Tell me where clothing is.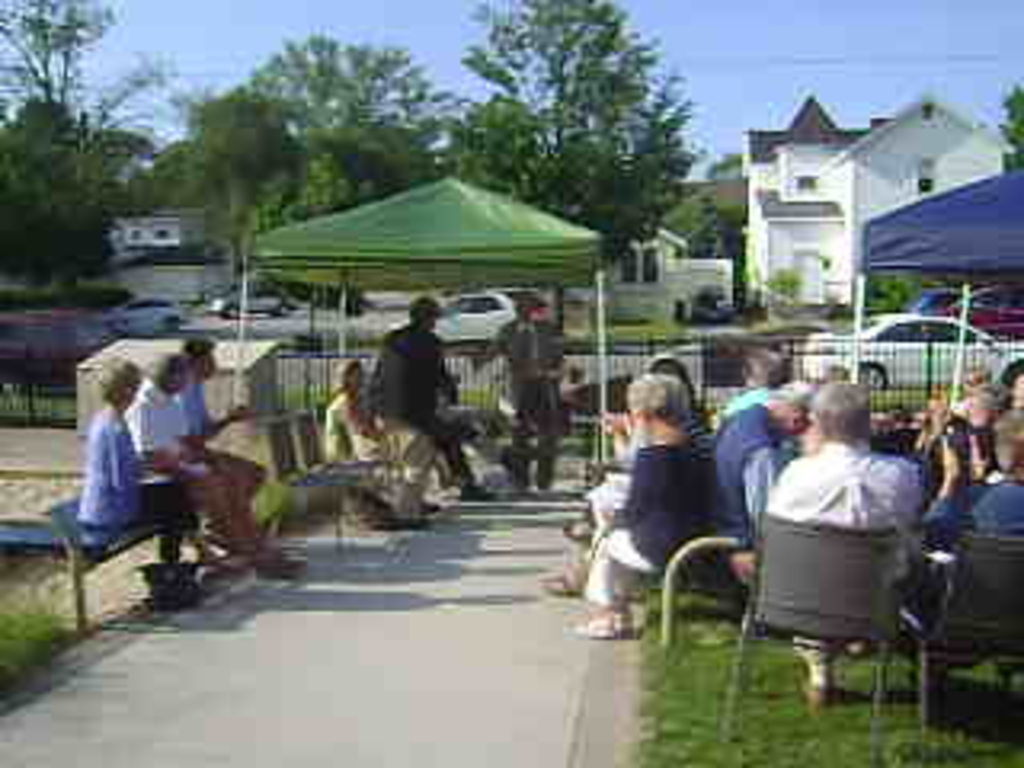
clothing is at crop(182, 381, 269, 496).
